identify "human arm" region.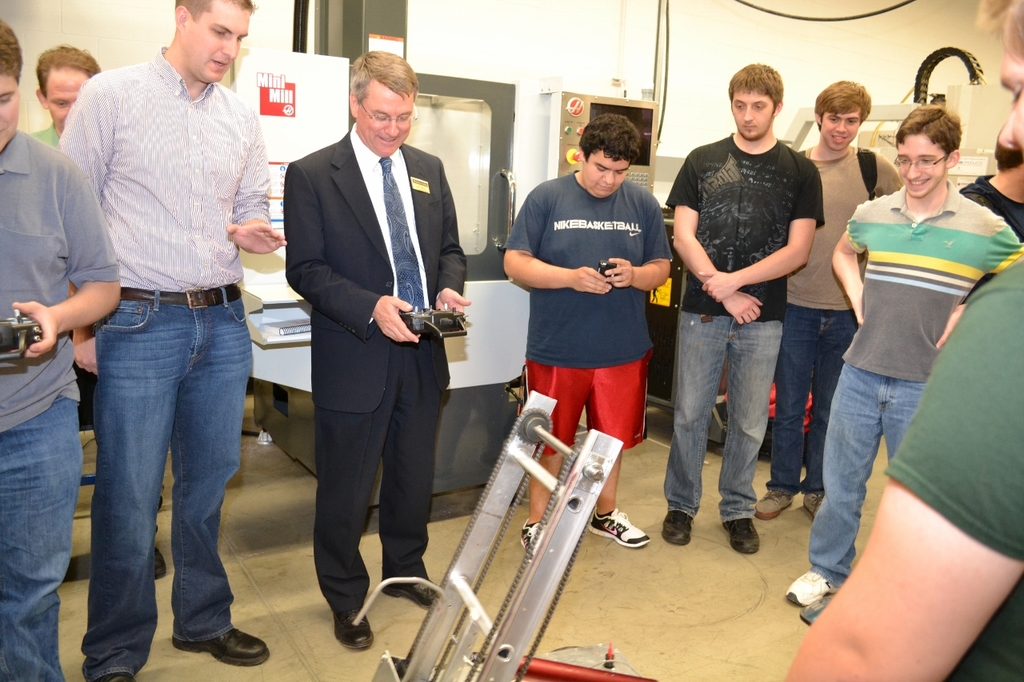
Region: Rect(54, 77, 114, 377).
